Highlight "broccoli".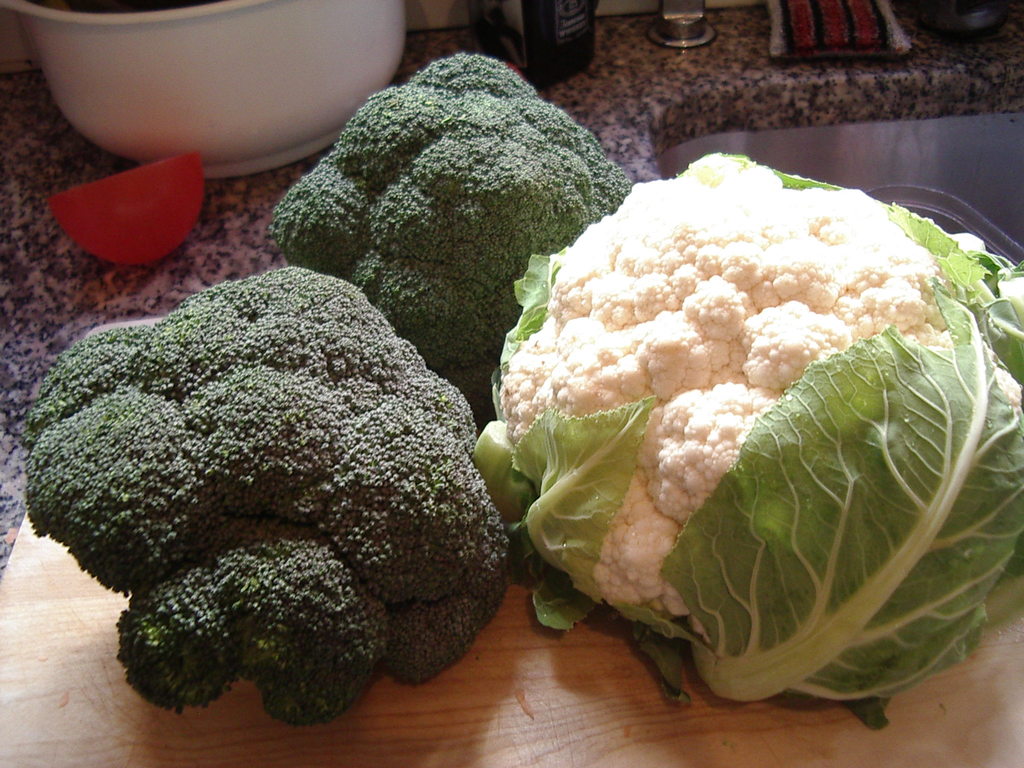
Highlighted region: 20:263:509:726.
